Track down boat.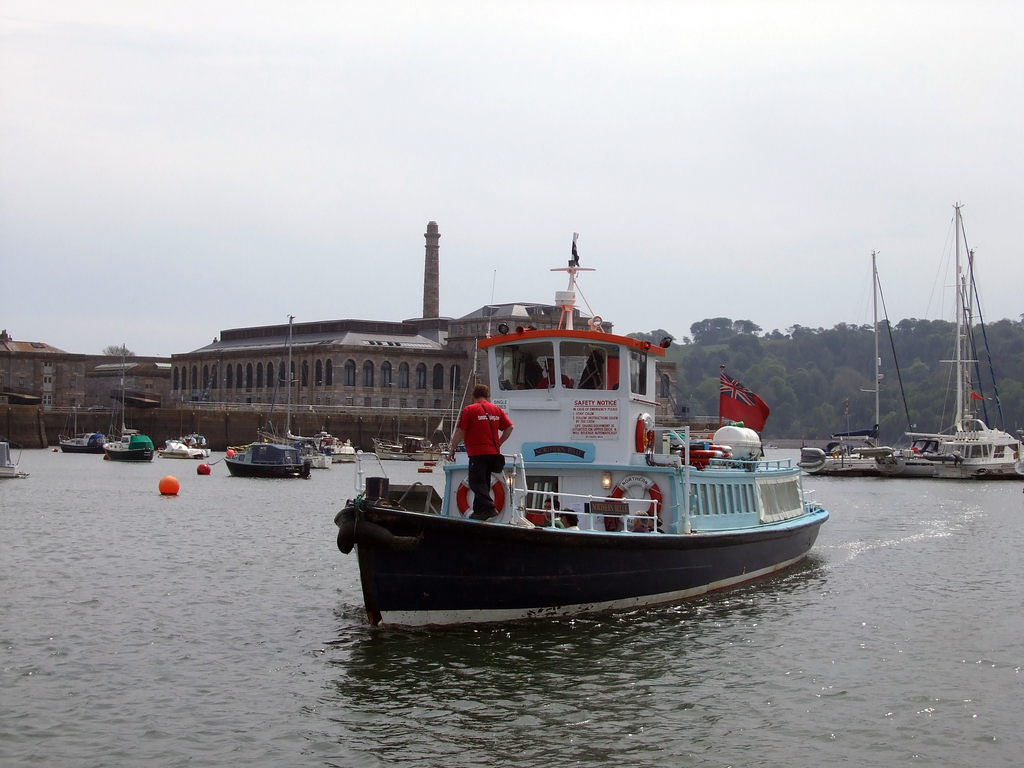
Tracked to detection(307, 431, 357, 463).
